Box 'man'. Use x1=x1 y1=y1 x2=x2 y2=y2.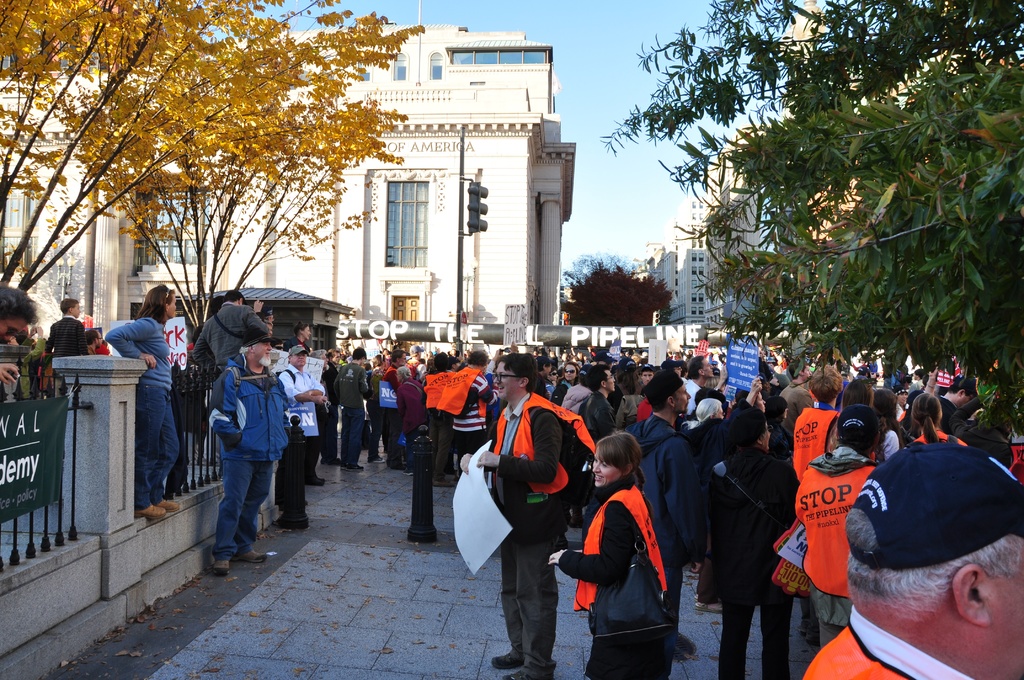
x1=377 y1=344 x2=403 y2=462.
